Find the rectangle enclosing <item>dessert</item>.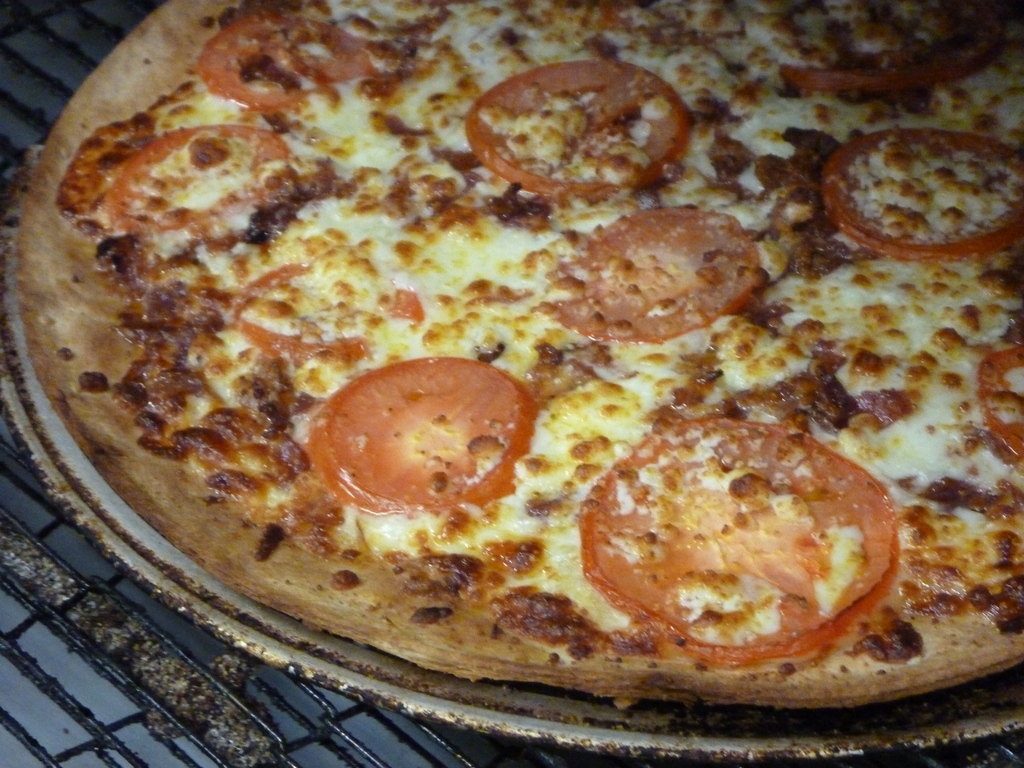
pyautogui.locateOnScreen(0, 1, 1023, 703).
